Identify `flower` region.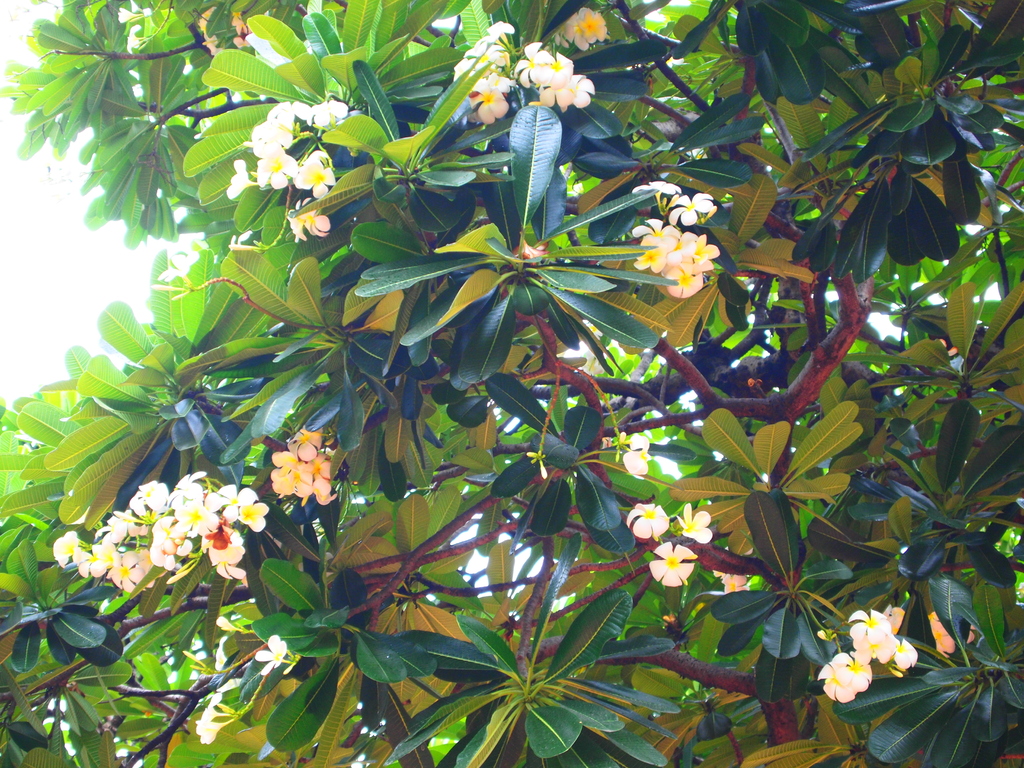
Region: region(196, 695, 223, 716).
